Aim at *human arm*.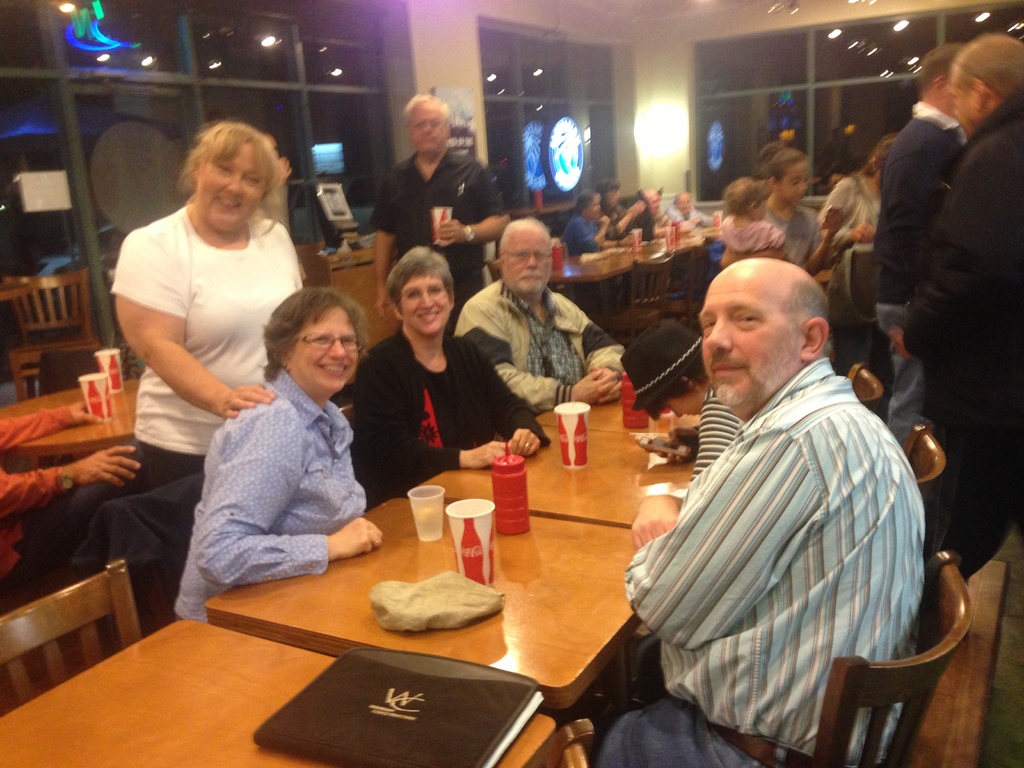
Aimed at {"x1": 0, "y1": 439, "x2": 142, "y2": 515}.
